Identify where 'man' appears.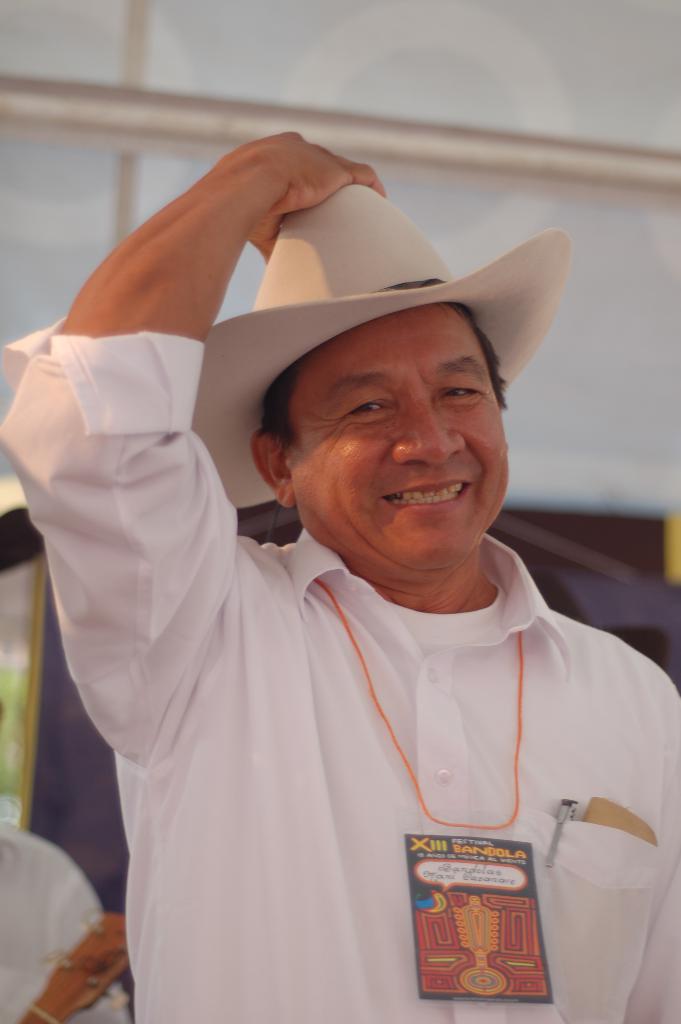
Appears at l=38, t=148, r=666, b=1009.
